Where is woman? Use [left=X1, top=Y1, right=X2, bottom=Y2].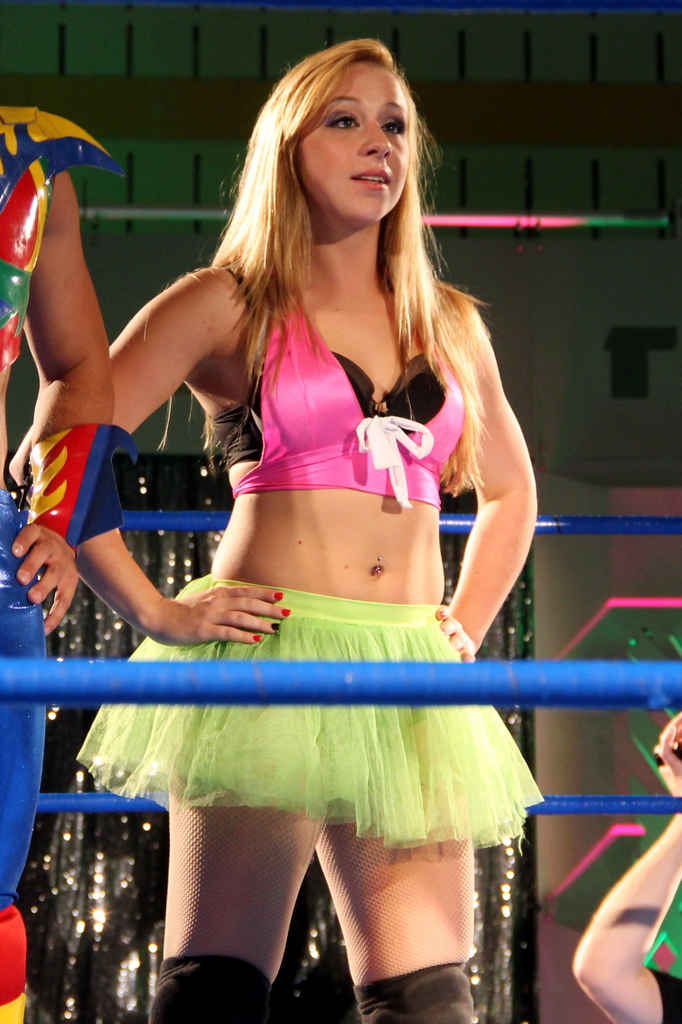
[left=61, top=41, right=565, bottom=991].
